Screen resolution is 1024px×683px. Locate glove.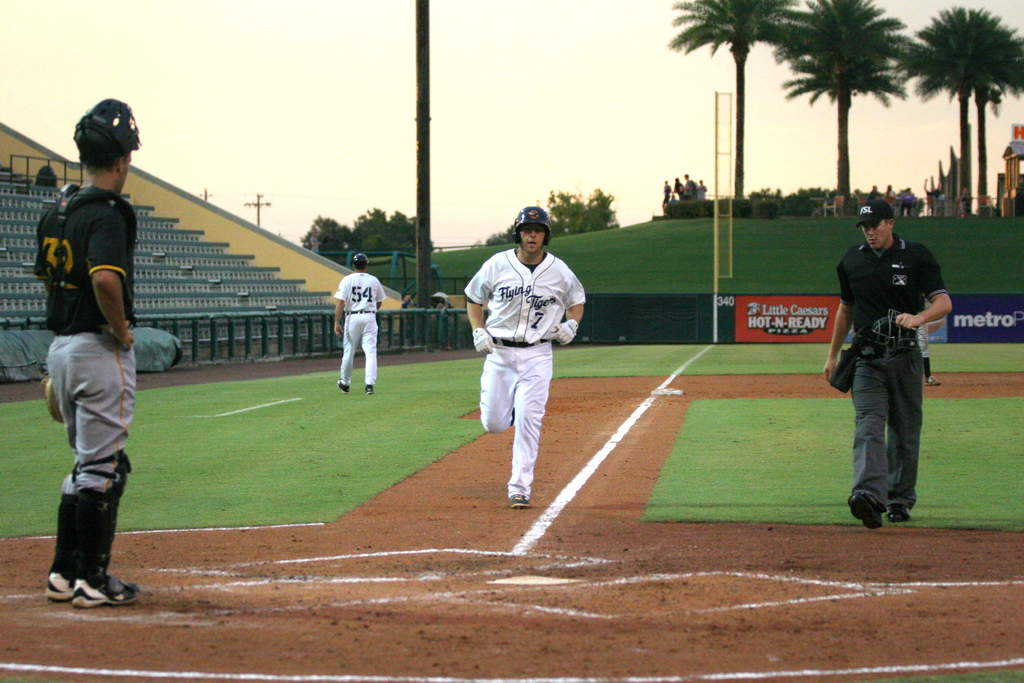
<bbox>470, 329, 492, 353</bbox>.
